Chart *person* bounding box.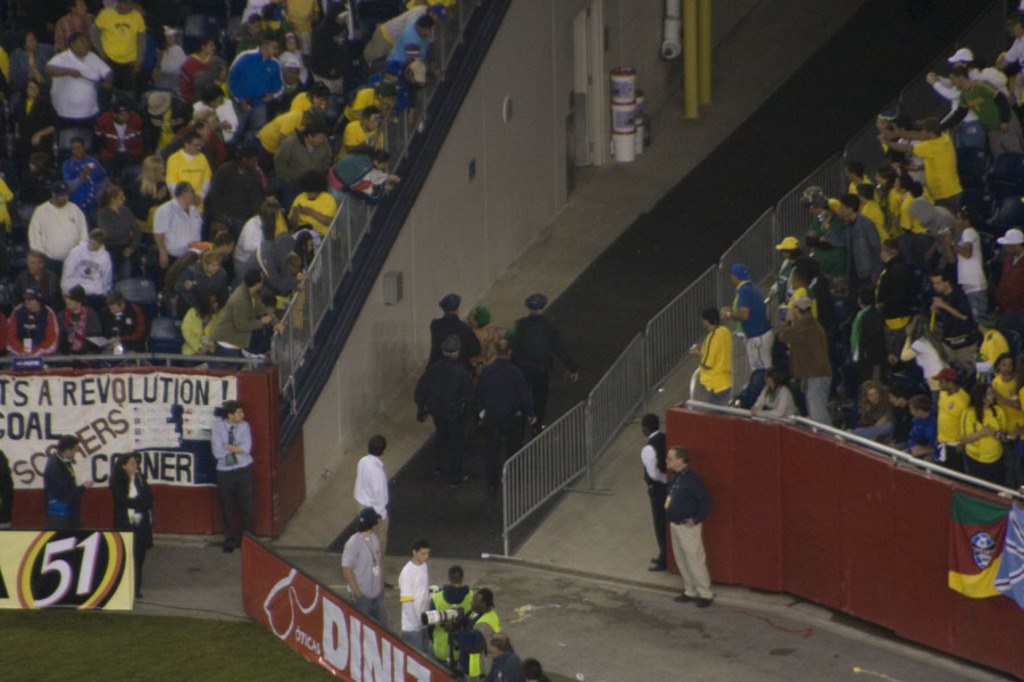
Charted: <bbox>115, 446, 157, 599</bbox>.
